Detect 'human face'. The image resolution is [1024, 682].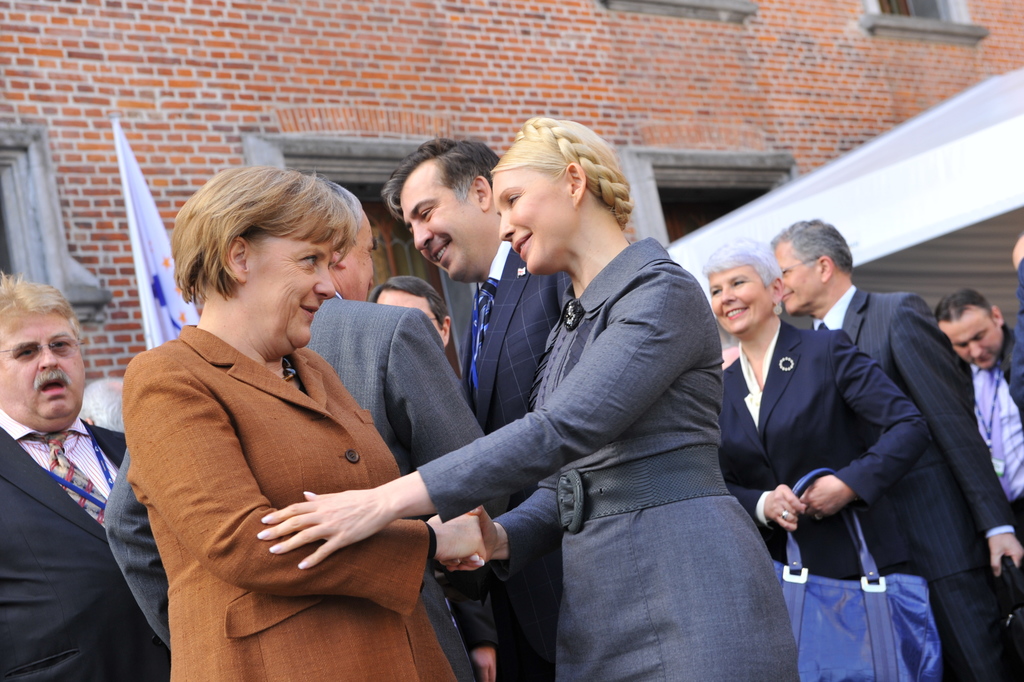
346 213 375 304.
